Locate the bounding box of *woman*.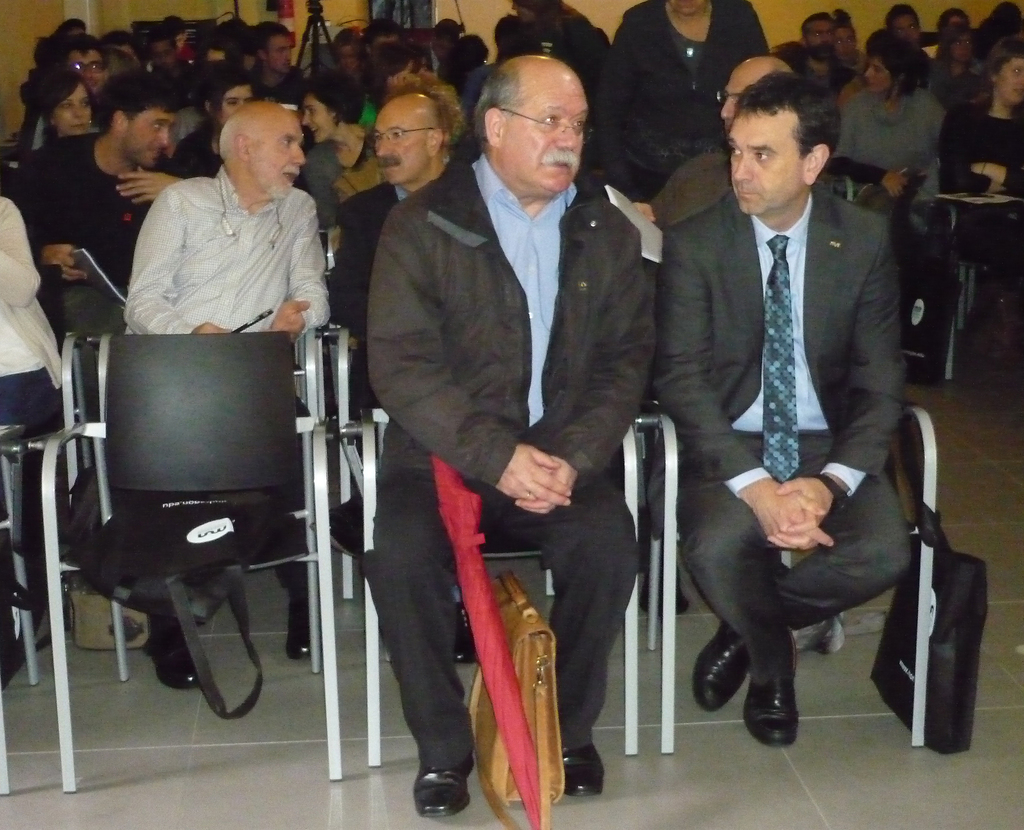
Bounding box: BBox(44, 74, 97, 140).
